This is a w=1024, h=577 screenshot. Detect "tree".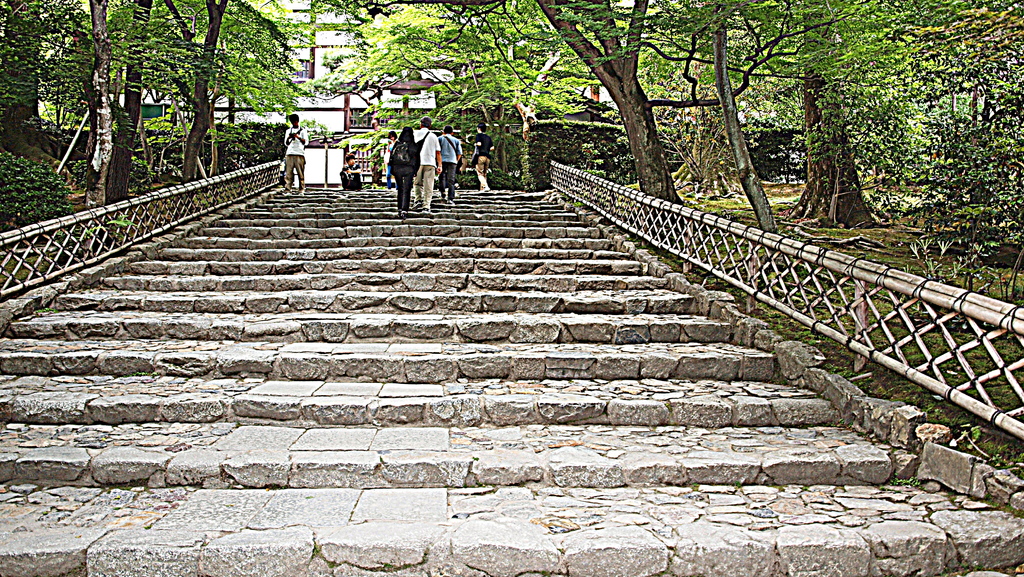
crop(769, 0, 934, 245).
